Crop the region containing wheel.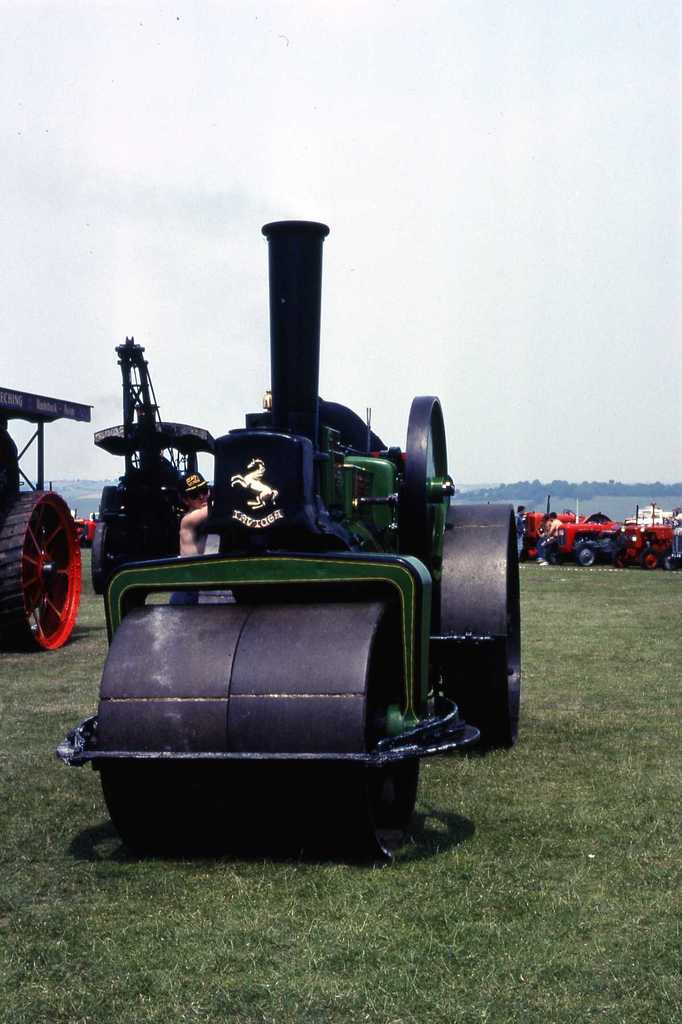
Crop region: <region>444, 501, 519, 748</region>.
